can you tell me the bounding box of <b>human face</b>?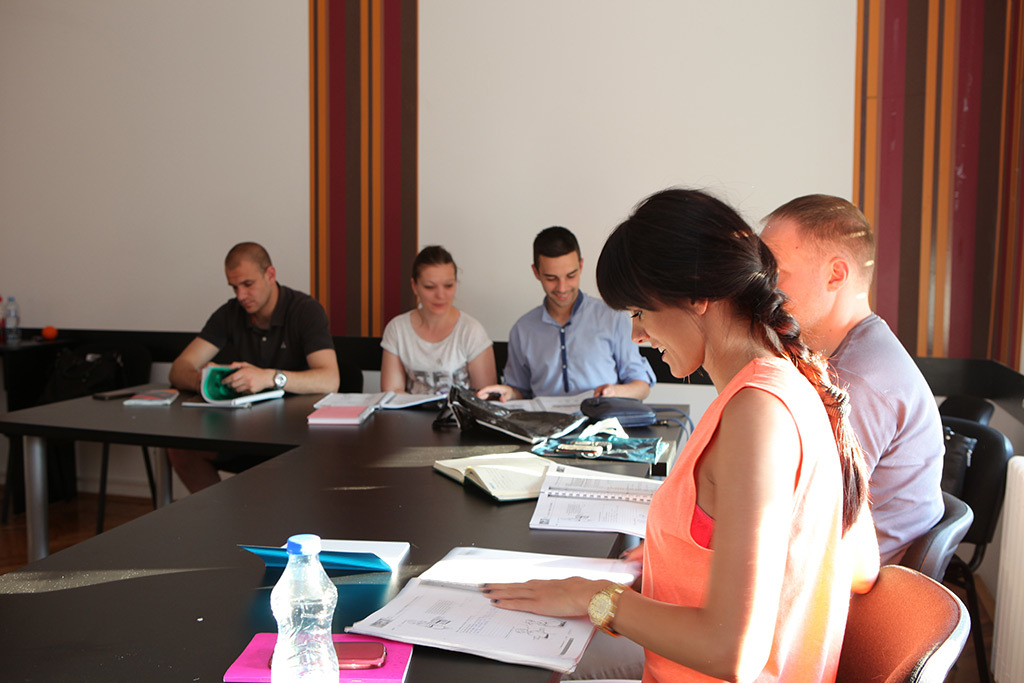
(x1=765, y1=228, x2=820, y2=329).
